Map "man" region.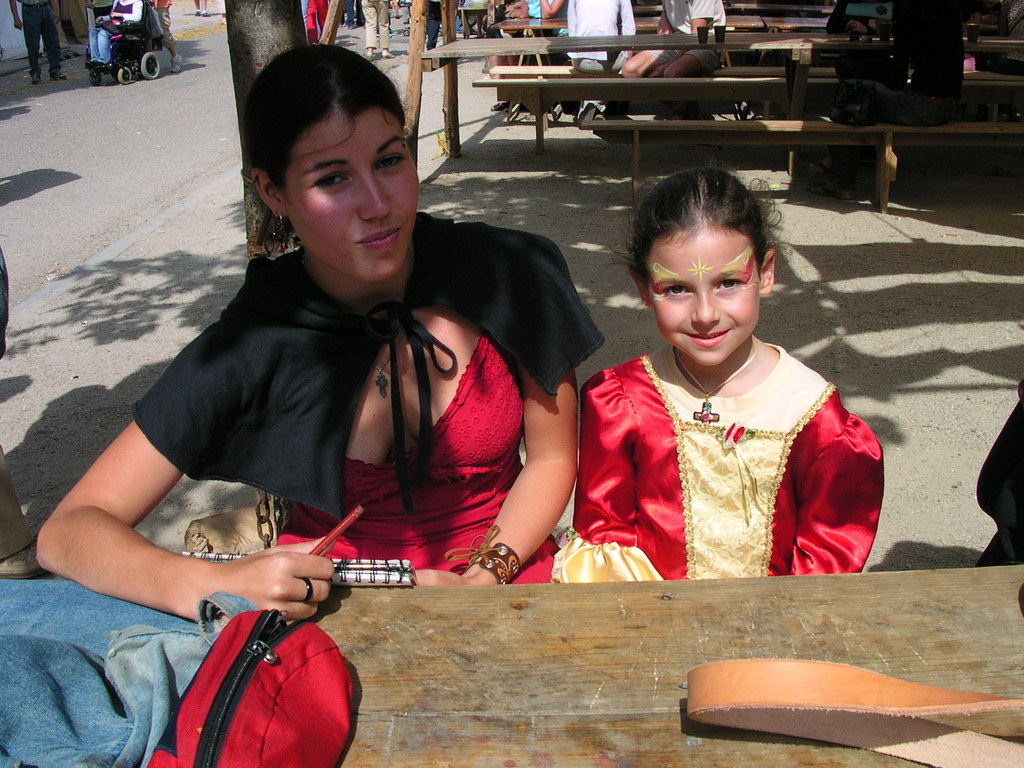
Mapped to <box>0,0,76,80</box>.
